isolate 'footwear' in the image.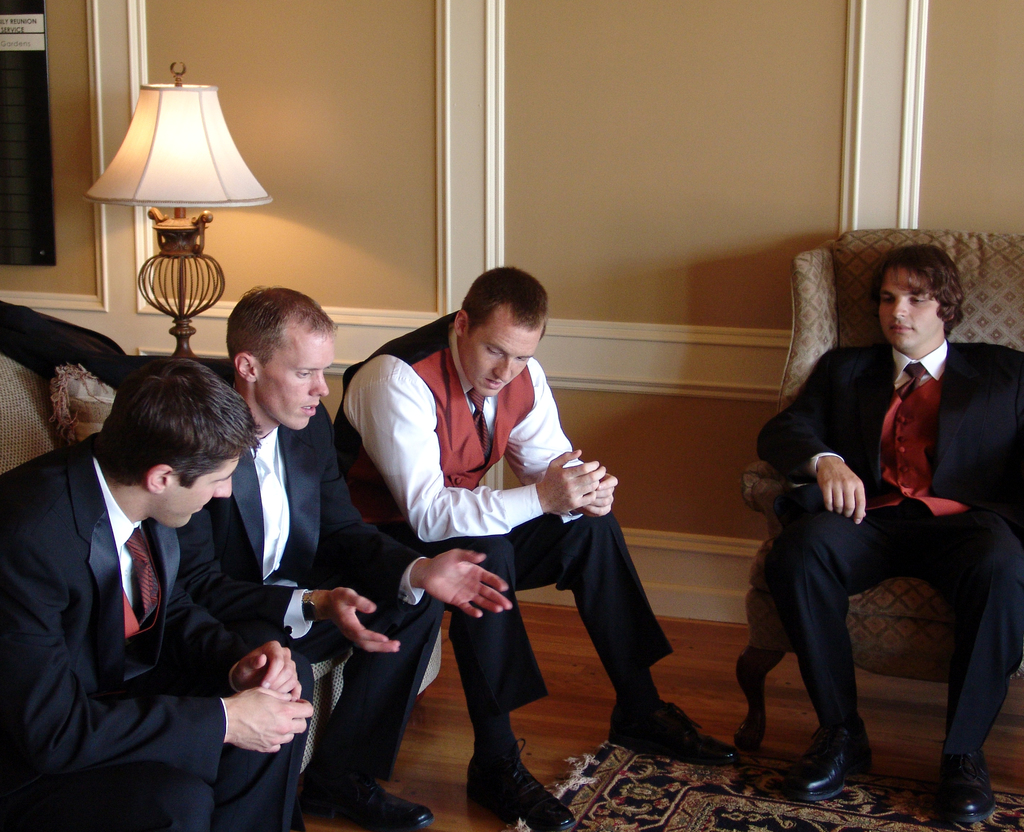
Isolated region: BBox(937, 751, 998, 821).
